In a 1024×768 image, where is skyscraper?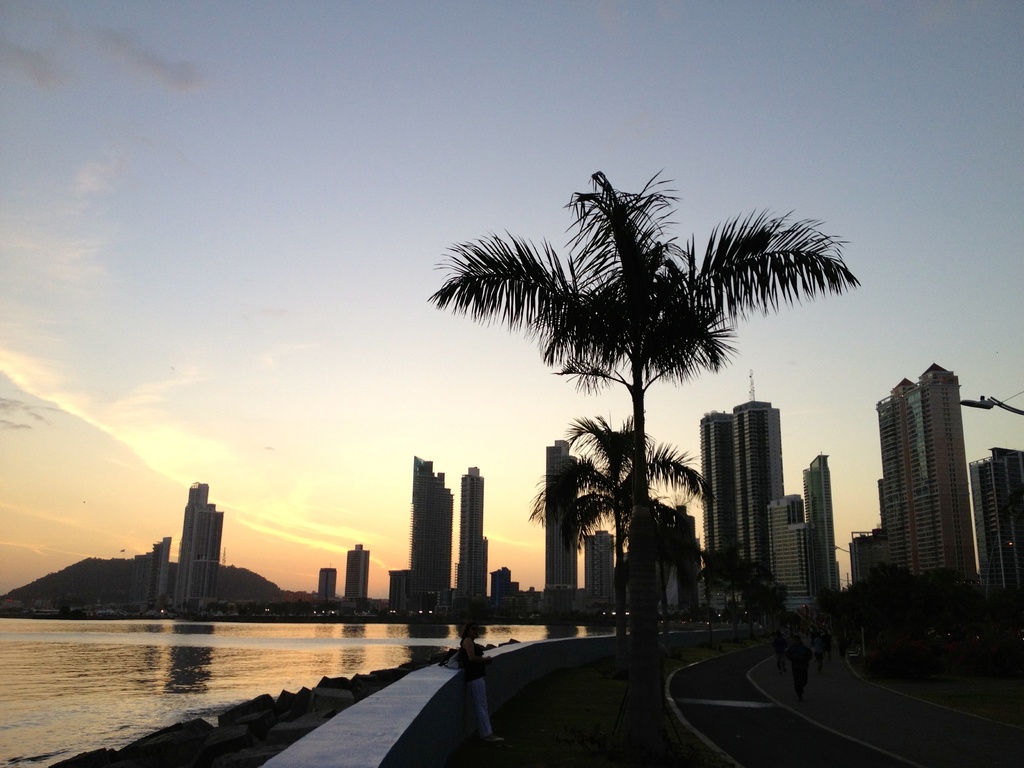
region(176, 479, 232, 620).
